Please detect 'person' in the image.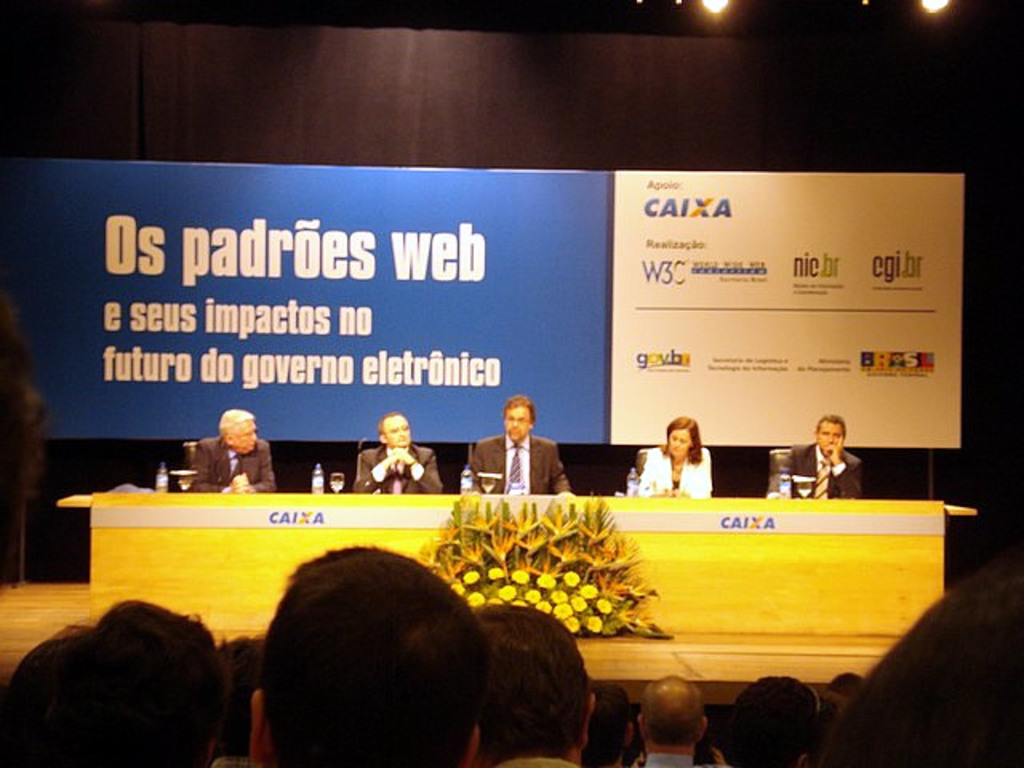
bbox=(187, 408, 277, 493).
